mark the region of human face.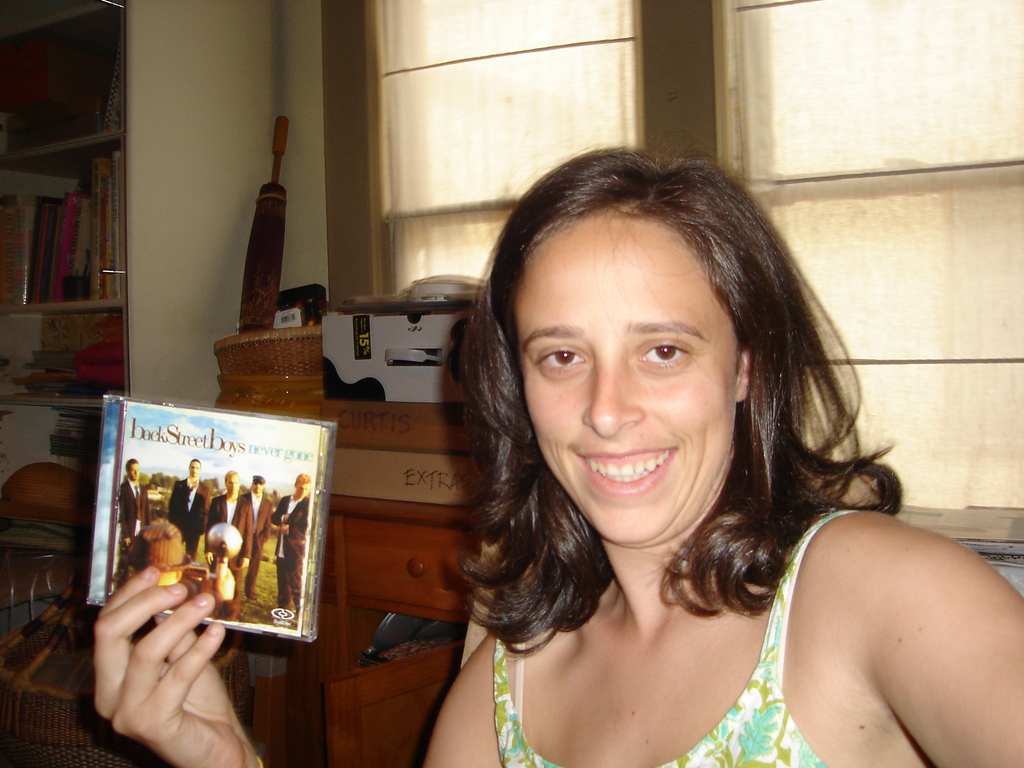
Region: rect(227, 476, 236, 495).
